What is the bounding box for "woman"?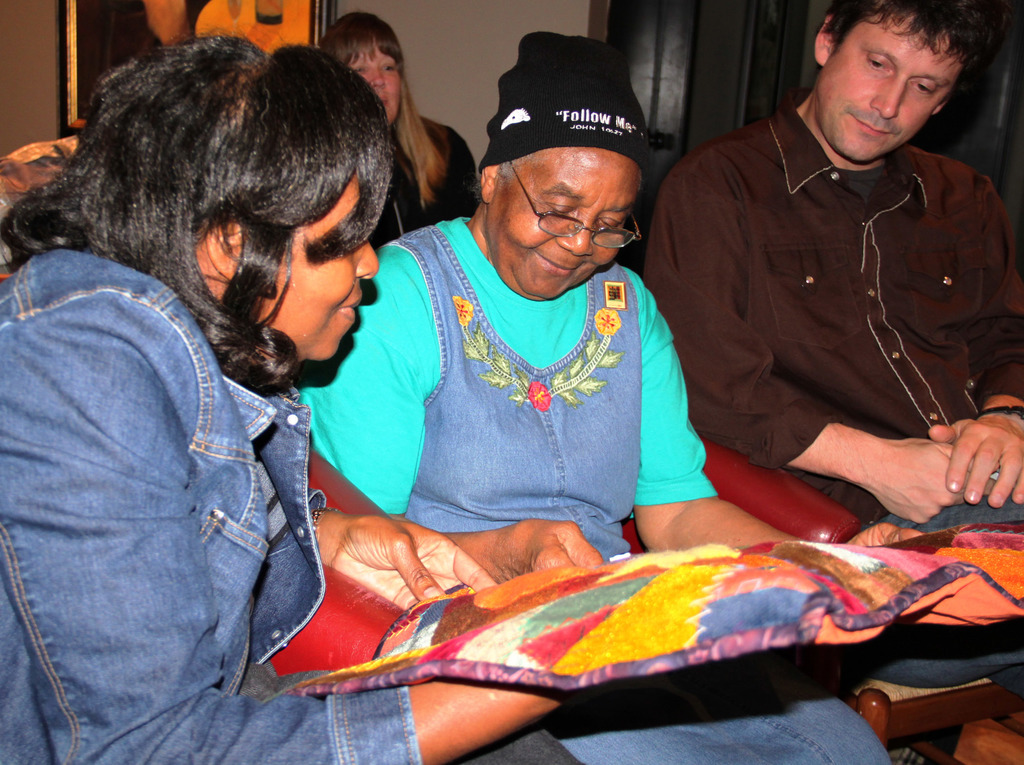
[x1=292, y1=15, x2=909, y2=764].
